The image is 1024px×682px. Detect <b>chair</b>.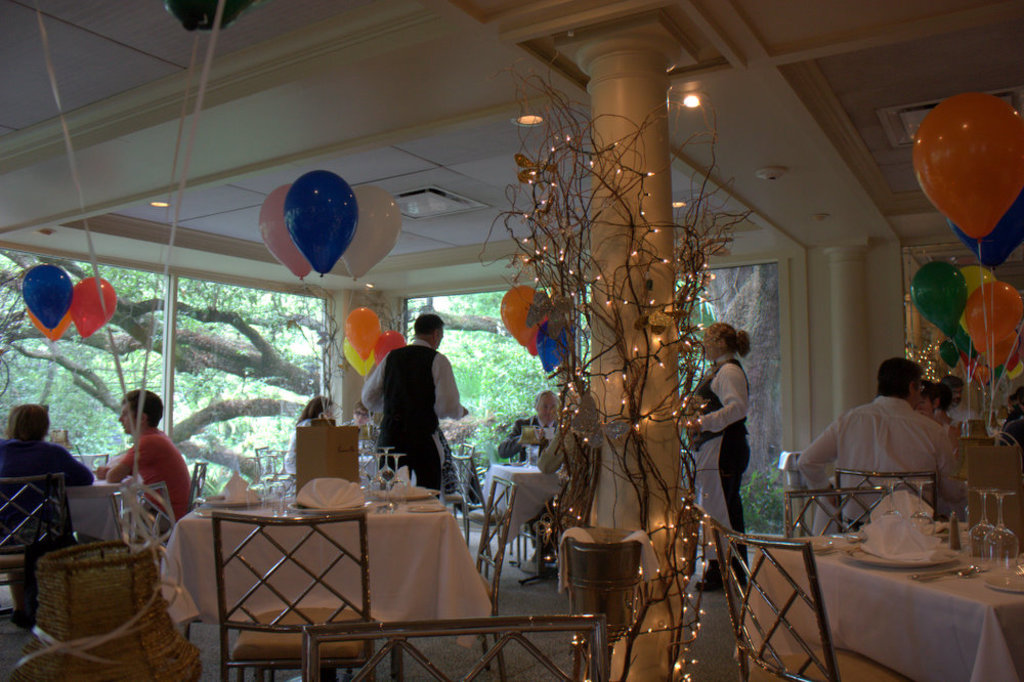
Detection: 213, 508, 381, 681.
